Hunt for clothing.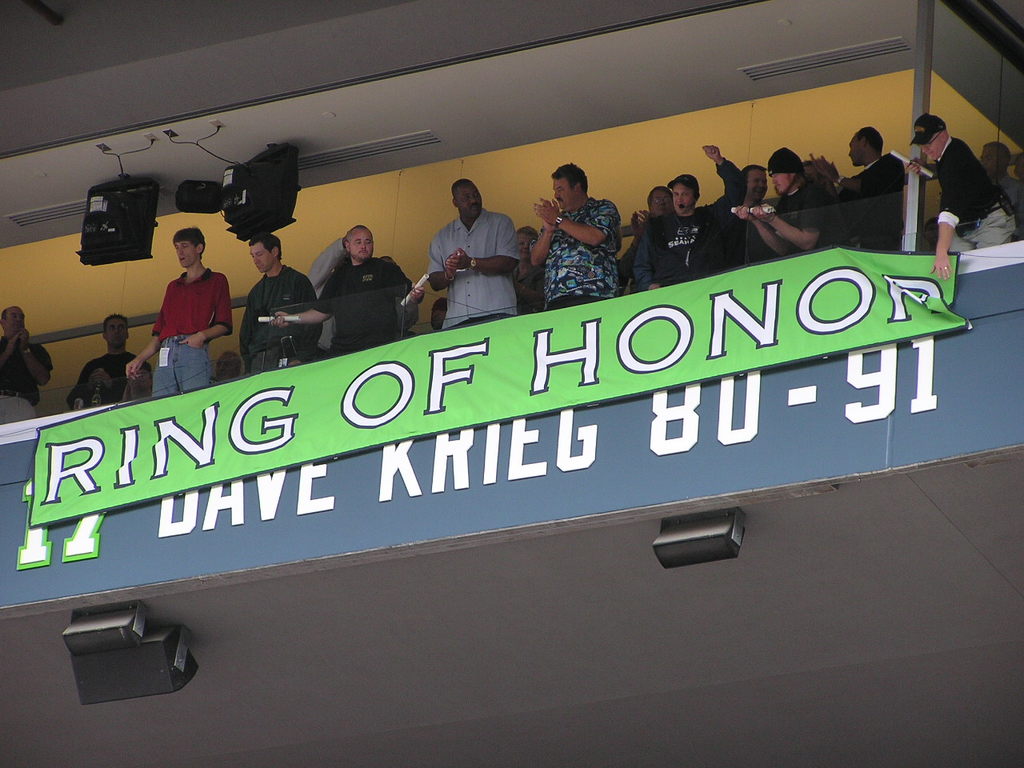
Hunted down at x1=990 y1=166 x2=1021 y2=220.
